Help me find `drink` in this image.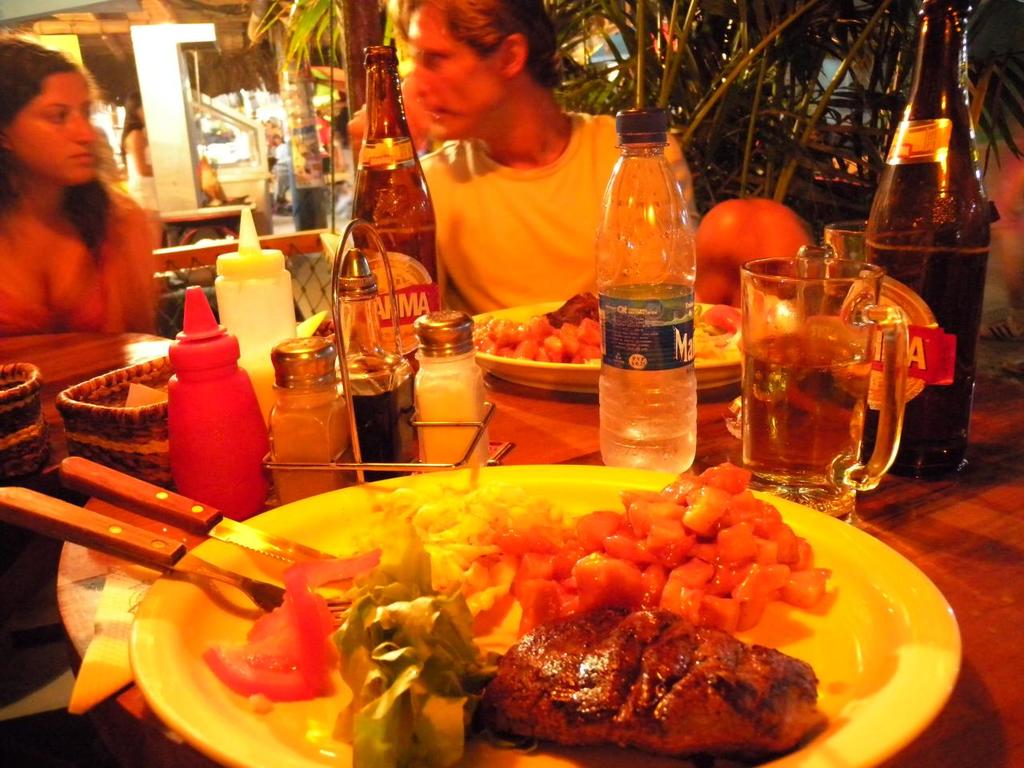
Found it: <bbox>735, 338, 870, 518</bbox>.
